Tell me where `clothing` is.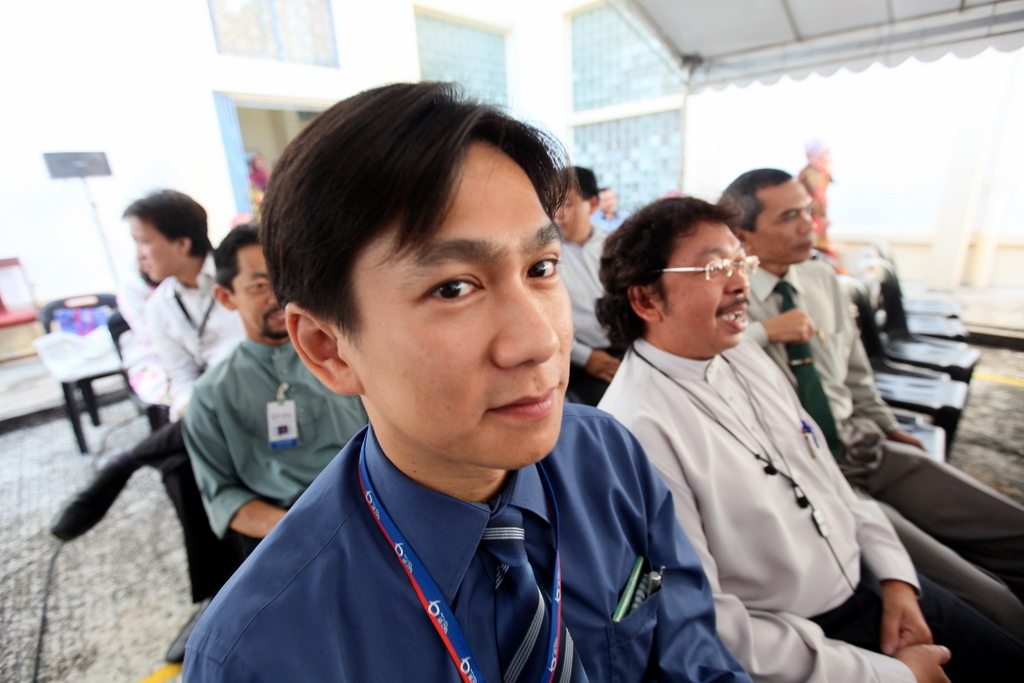
`clothing` is at (left=181, top=341, right=368, bottom=554).
